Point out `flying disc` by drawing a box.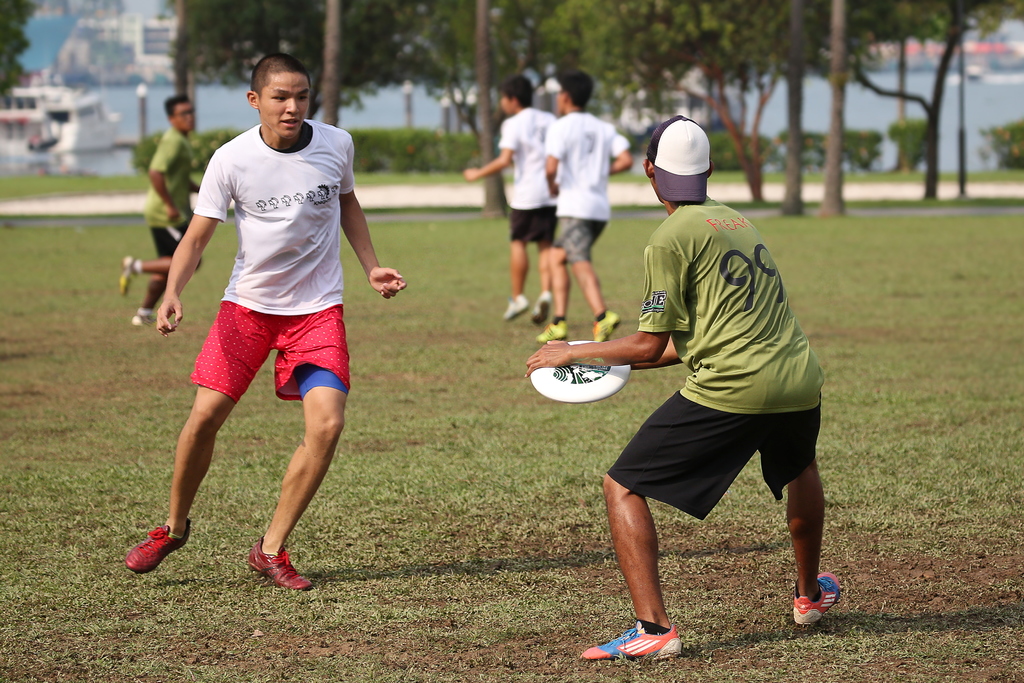
bbox=(529, 339, 630, 402).
